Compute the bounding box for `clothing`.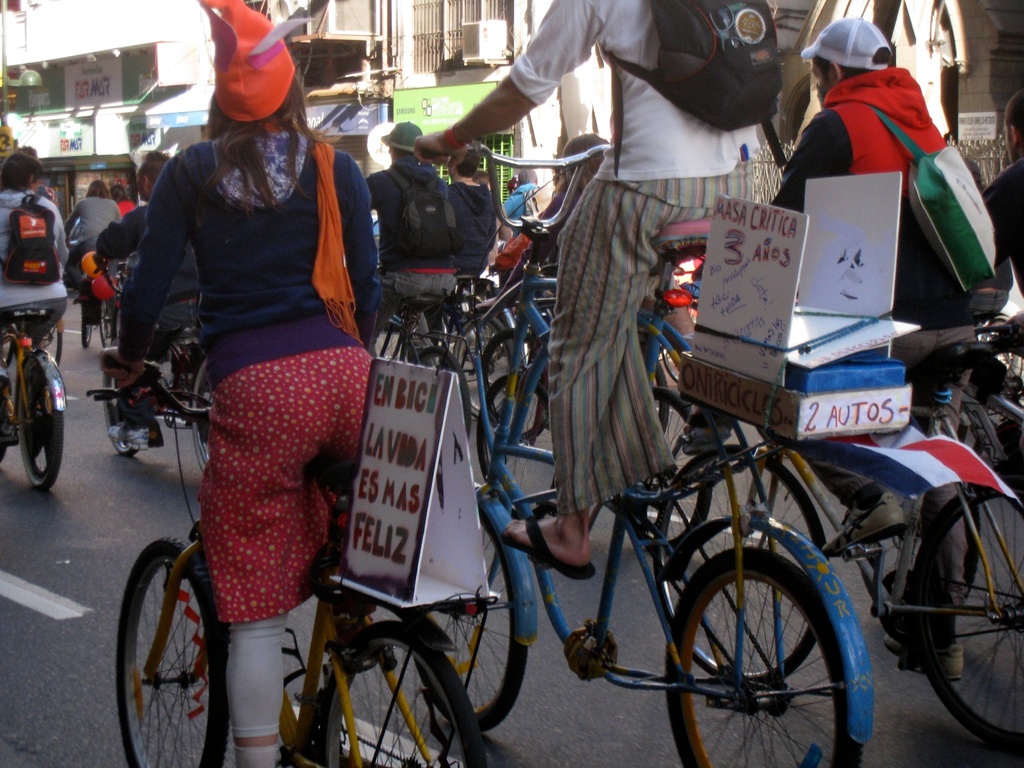
select_region(115, 48, 382, 634).
